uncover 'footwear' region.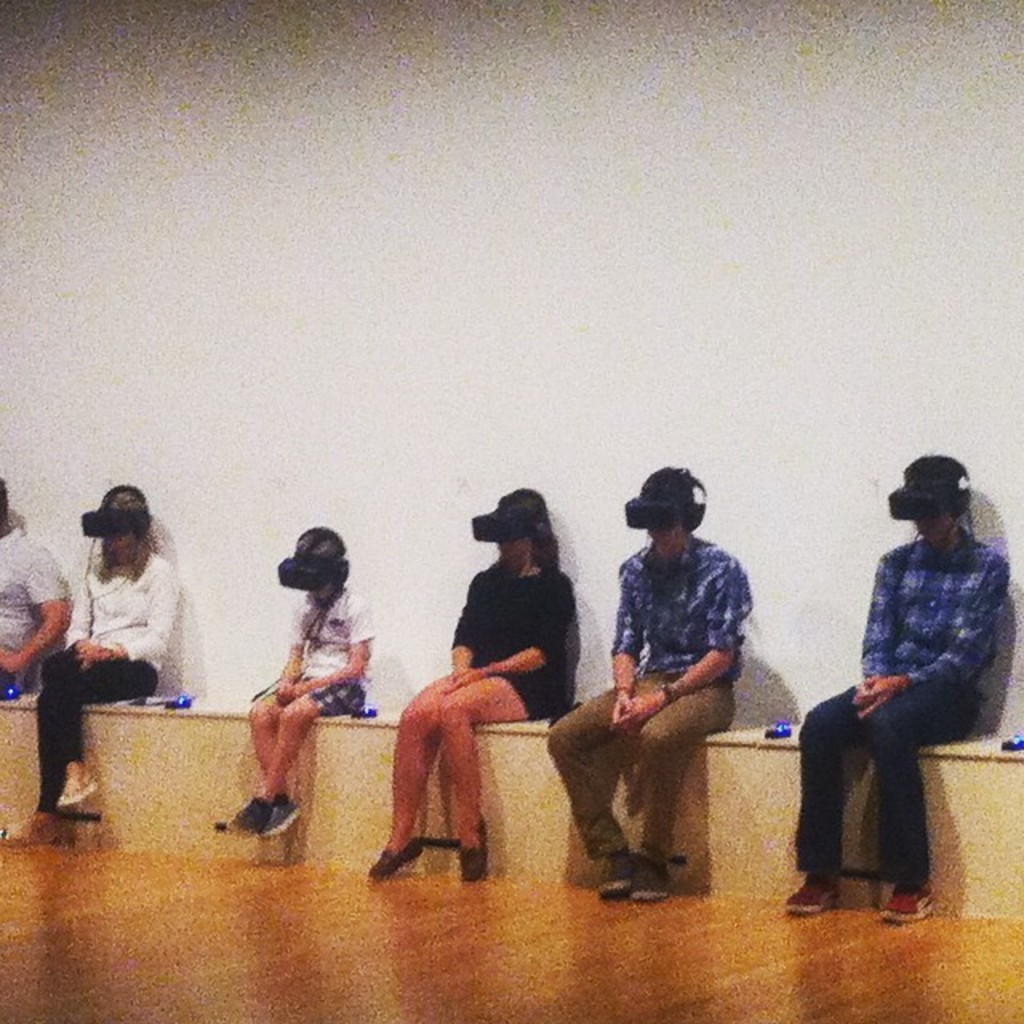
Uncovered: [x1=371, y1=840, x2=426, y2=882].
